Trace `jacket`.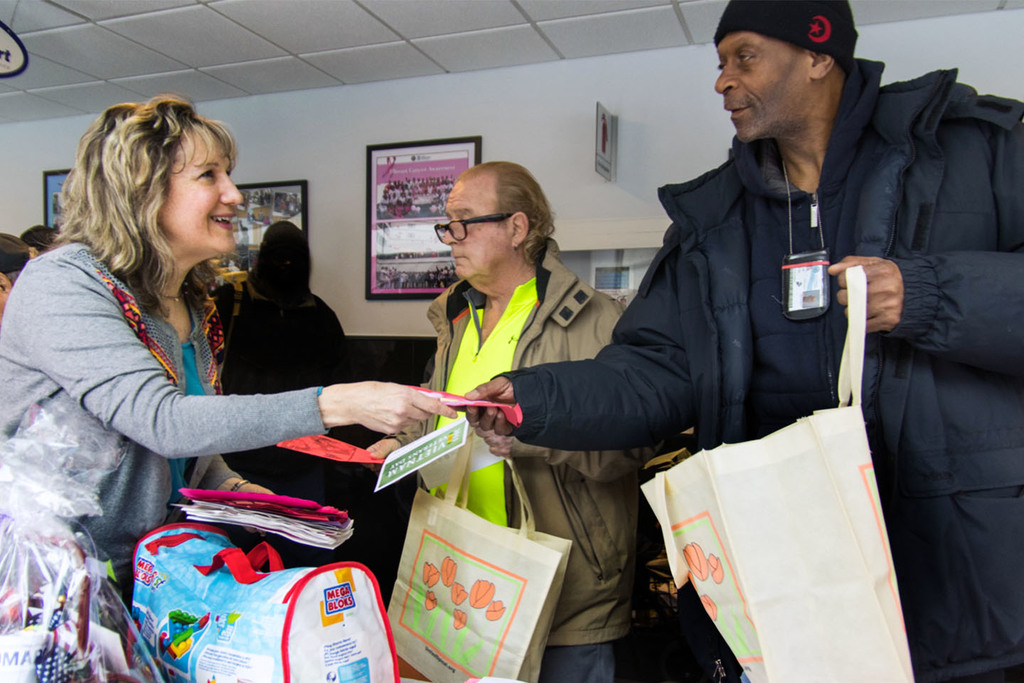
Traced to [x1=385, y1=240, x2=631, y2=649].
